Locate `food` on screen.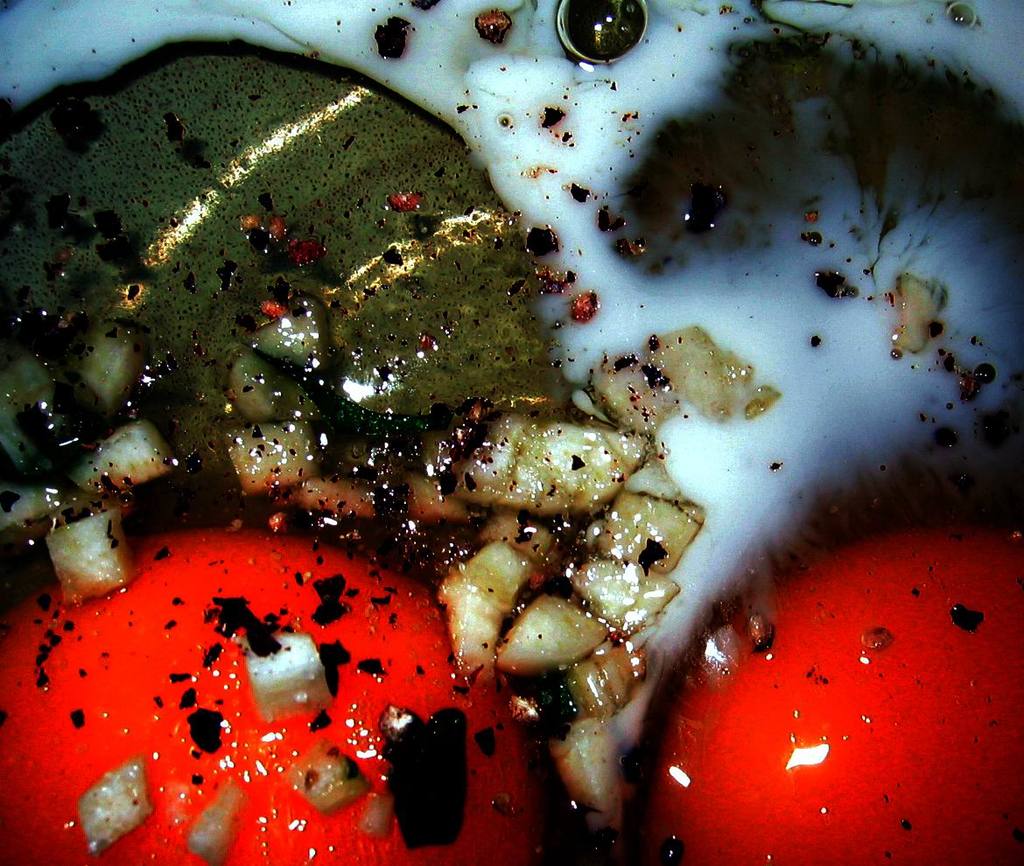
On screen at 20,488,543,856.
